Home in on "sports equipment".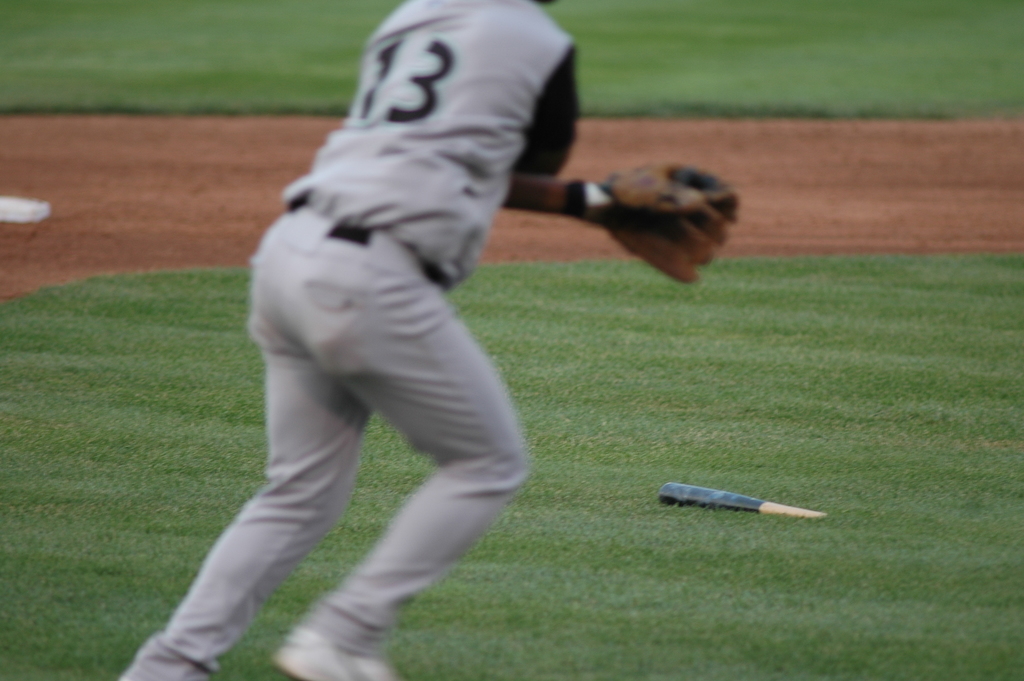
Homed in at <region>561, 160, 740, 285</region>.
